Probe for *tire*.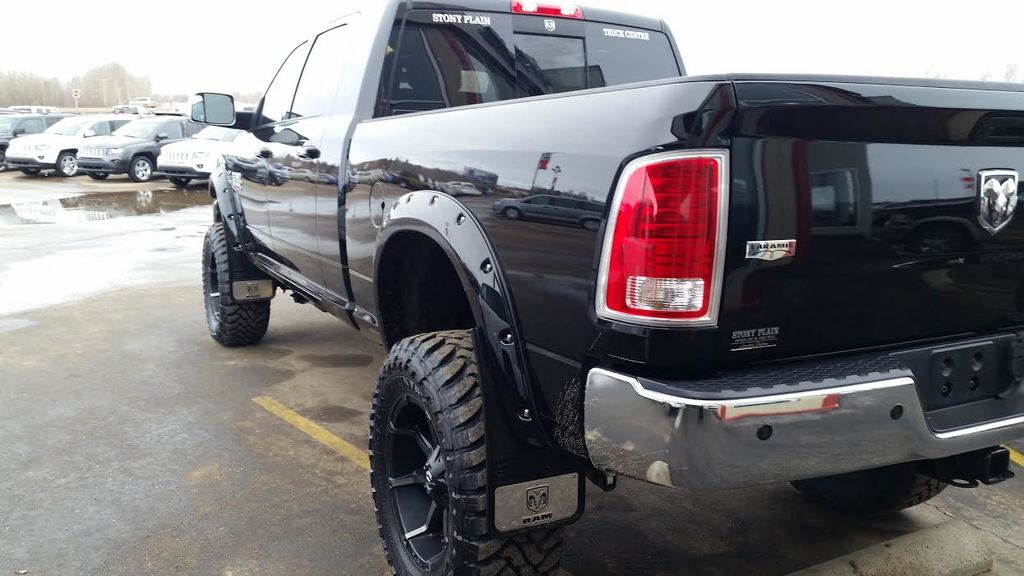
Probe result: pyautogui.locateOnScreen(23, 168, 39, 174).
